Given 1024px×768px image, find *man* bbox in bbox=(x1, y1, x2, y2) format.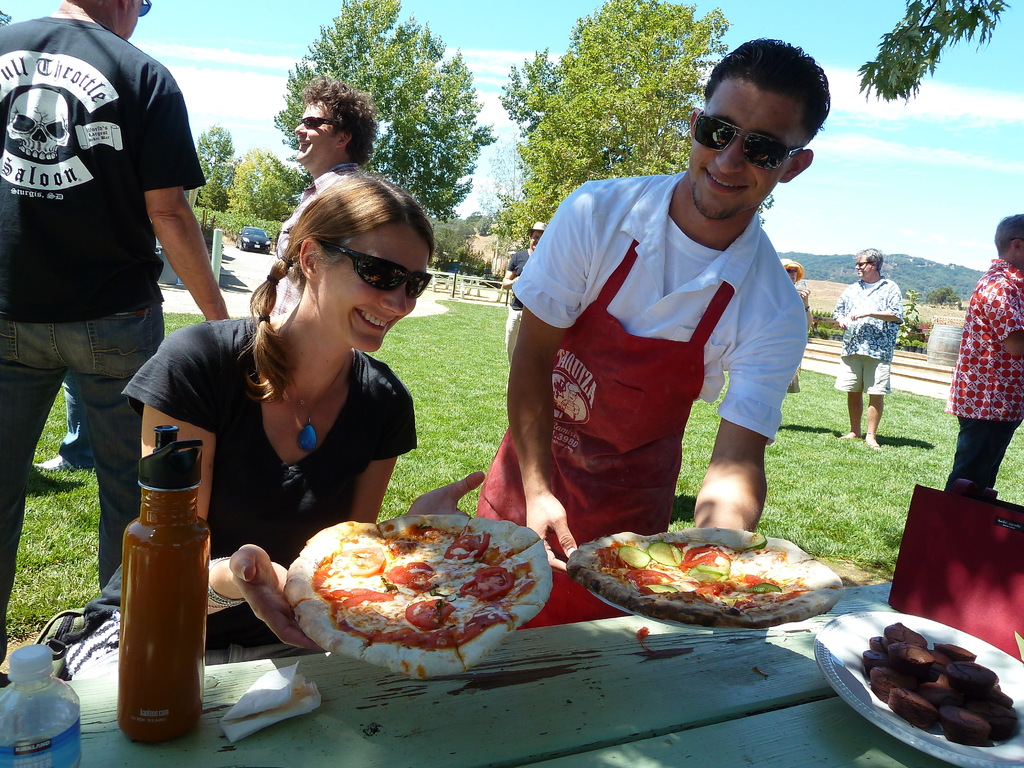
bbox=(829, 245, 903, 451).
